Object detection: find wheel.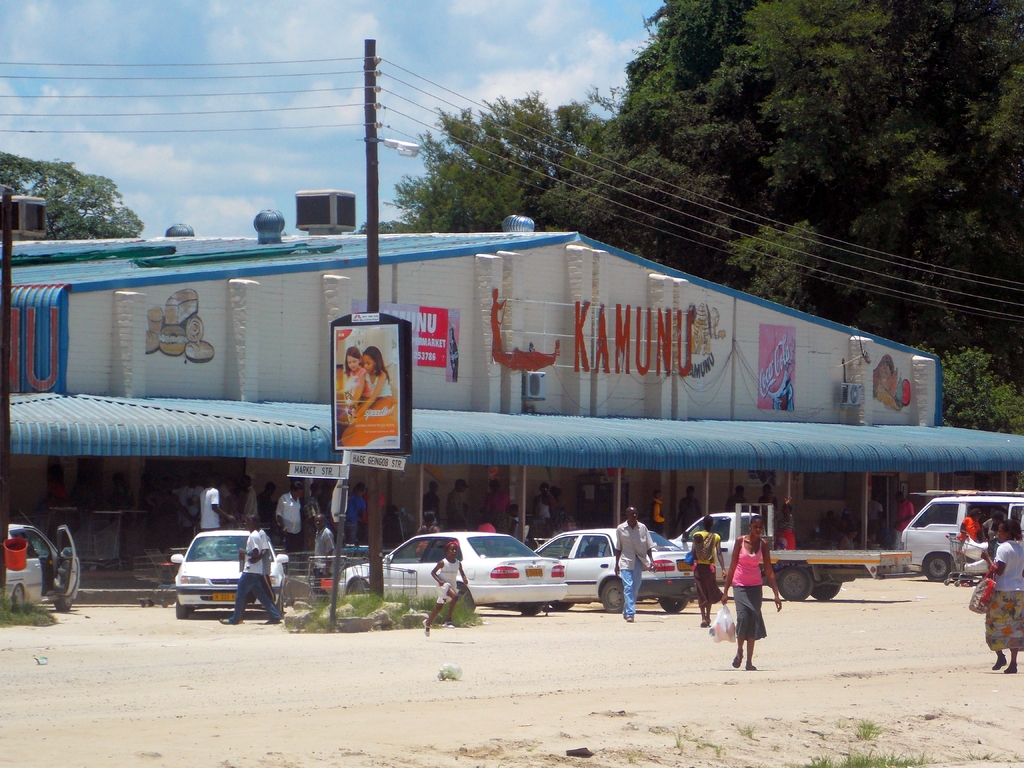
776:563:813:602.
